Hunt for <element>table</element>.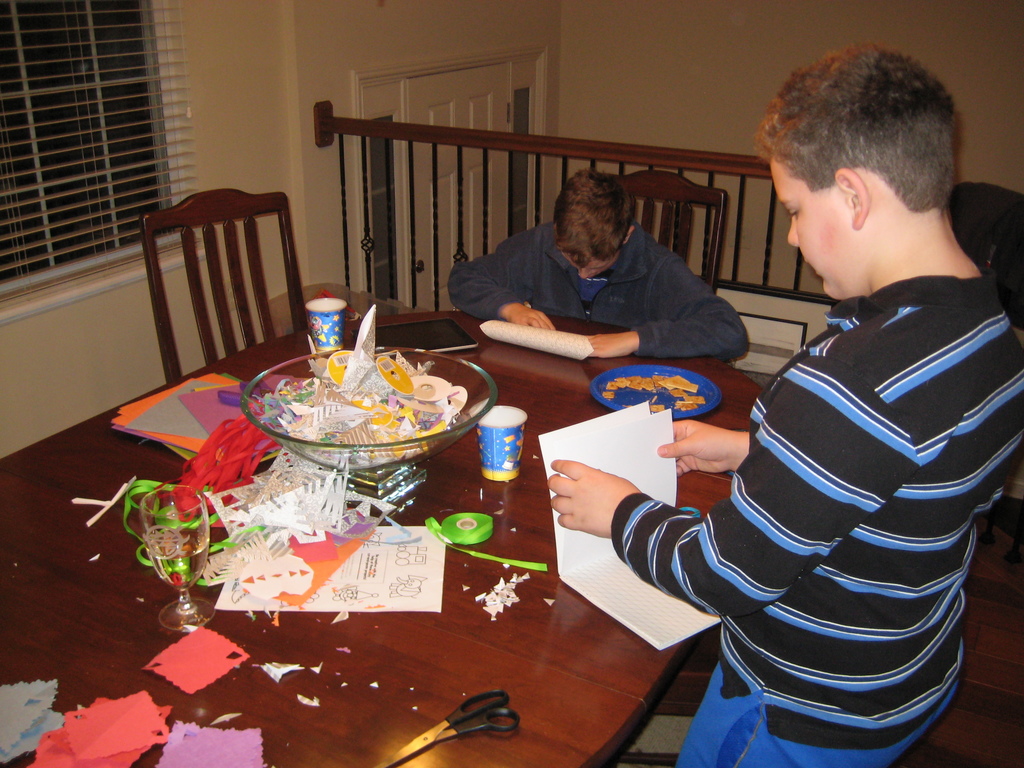
Hunted down at region(0, 311, 774, 767).
